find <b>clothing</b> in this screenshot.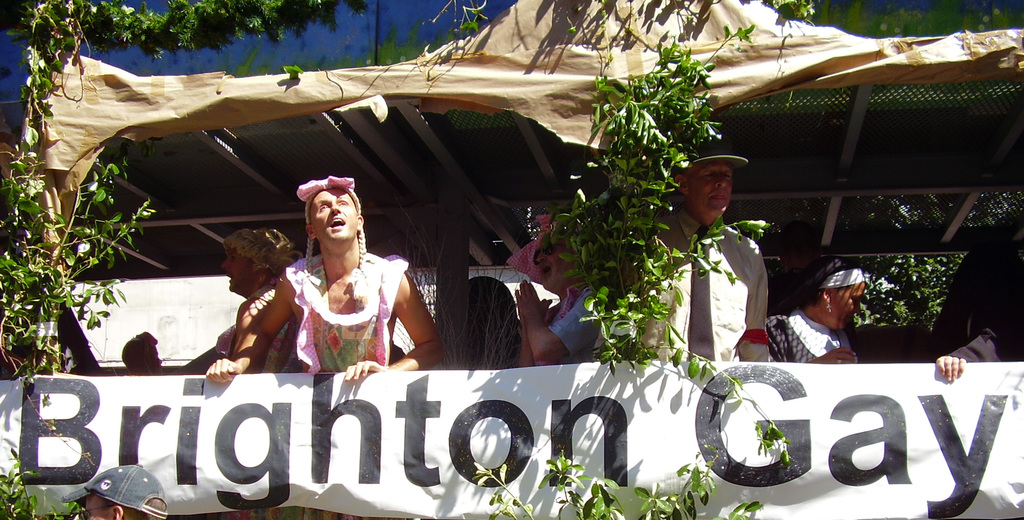
The bounding box for <b>clothing</b> is {"left": 624, "top": 215, "right": 781, "bottom": 373}.
